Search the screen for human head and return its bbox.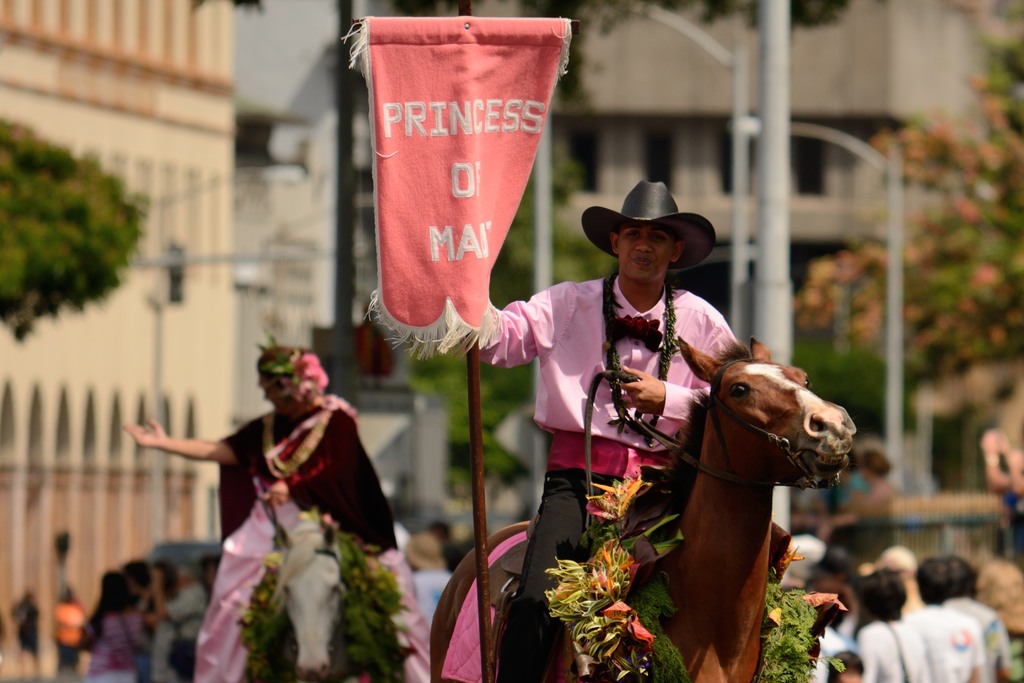
Found: left=855, top=573, right=908, bottom=625.
